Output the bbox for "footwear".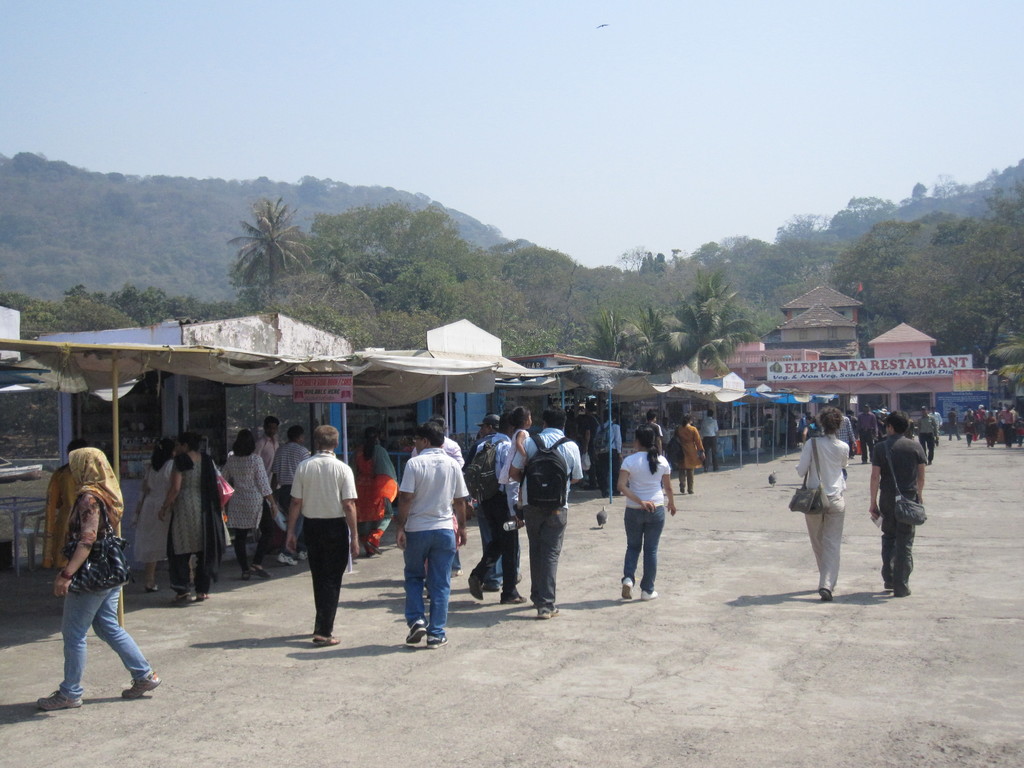
(37,689,82,710).
